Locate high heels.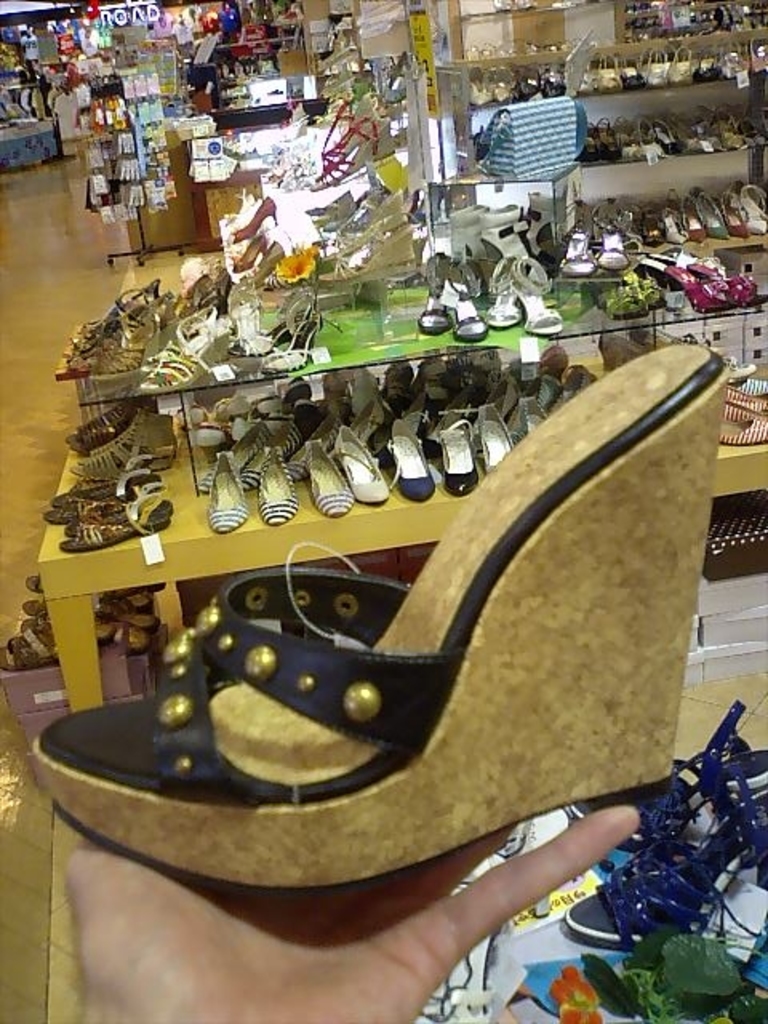
Bounding box: 90,290,181,376.
